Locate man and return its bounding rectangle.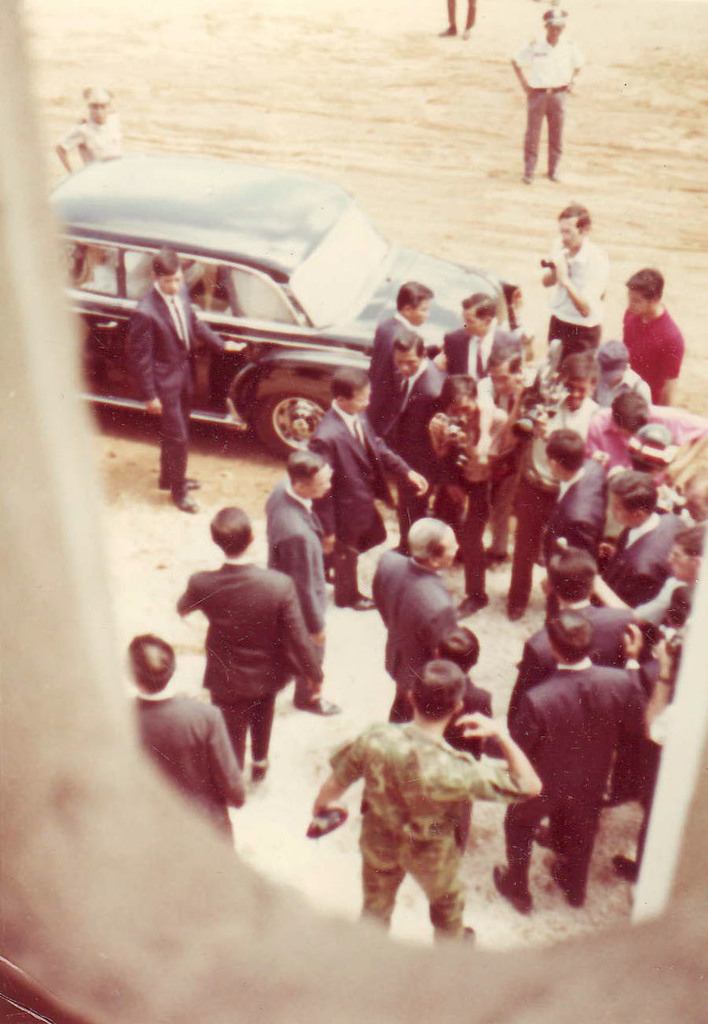
x1=605 y1=261 x2=680 y2=413.
